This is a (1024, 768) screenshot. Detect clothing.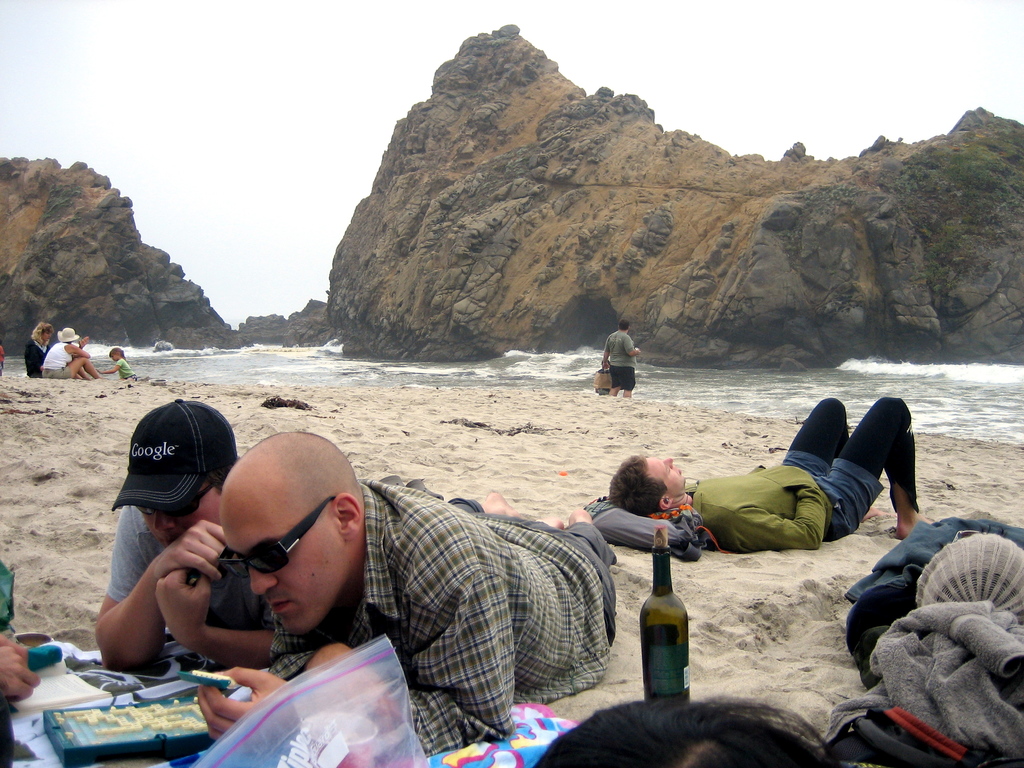
BBox(102, 506, 266, 671).
